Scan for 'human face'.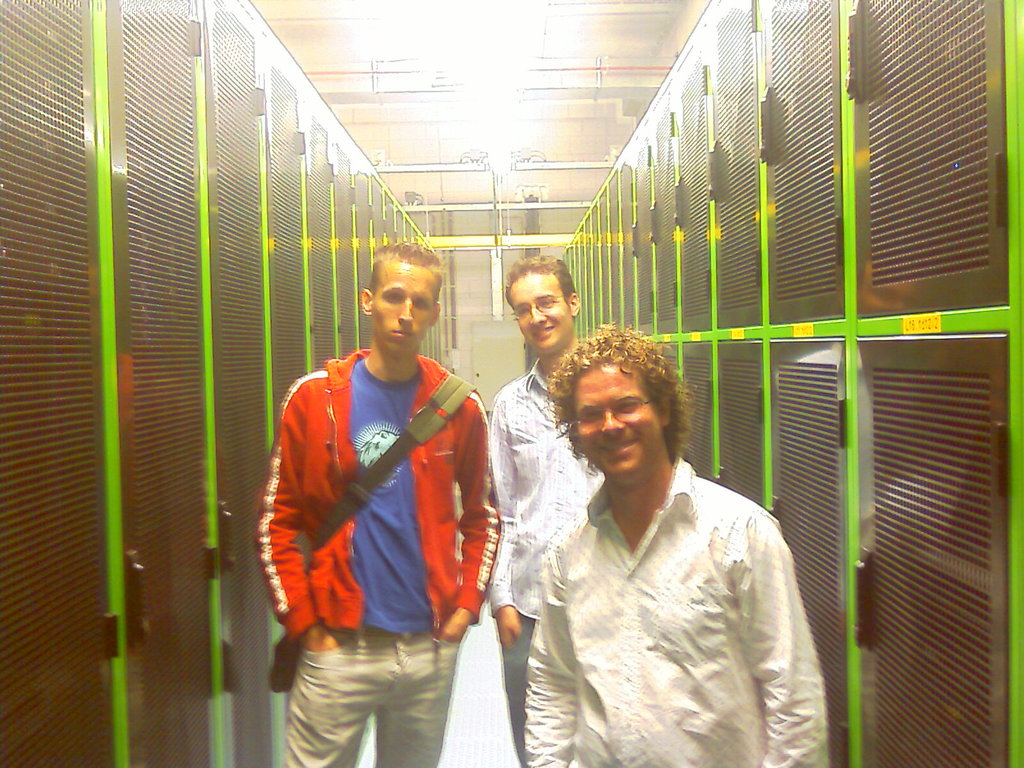
Scan result: <box>361,253,440,363</box>.
